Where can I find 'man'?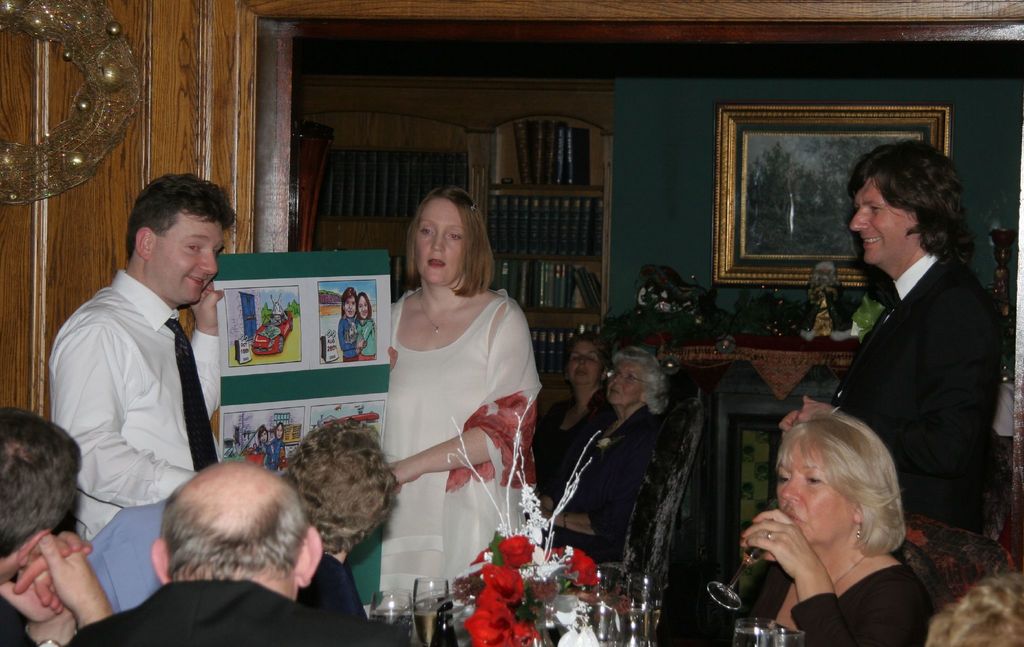
You can find it at select_region(816, 143, 1003, 543).
